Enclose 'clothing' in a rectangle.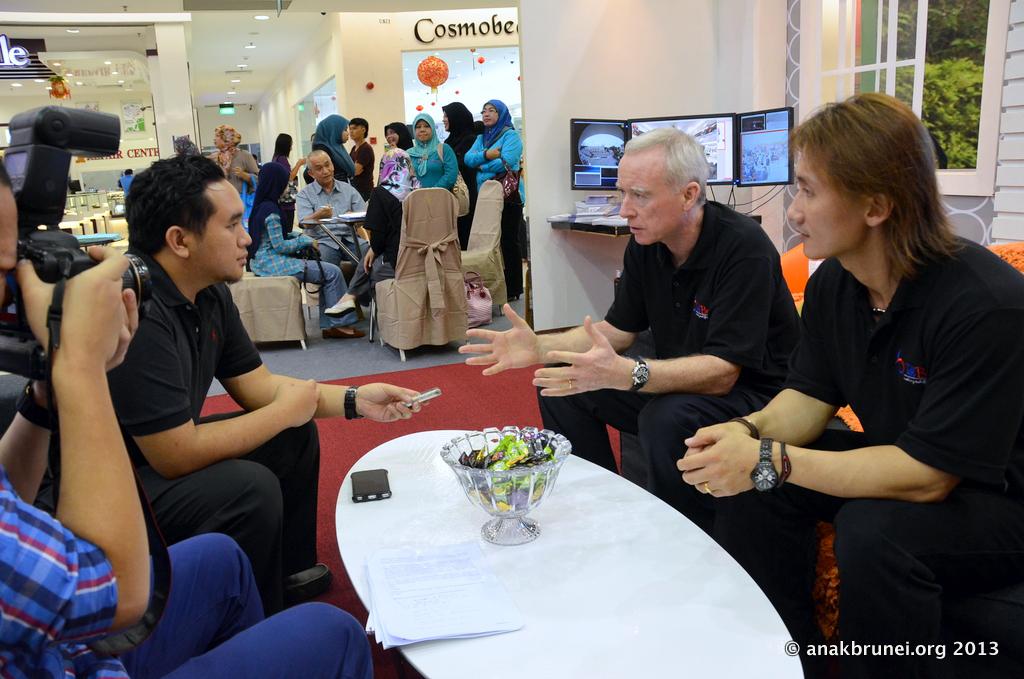
463,97,523,297.
